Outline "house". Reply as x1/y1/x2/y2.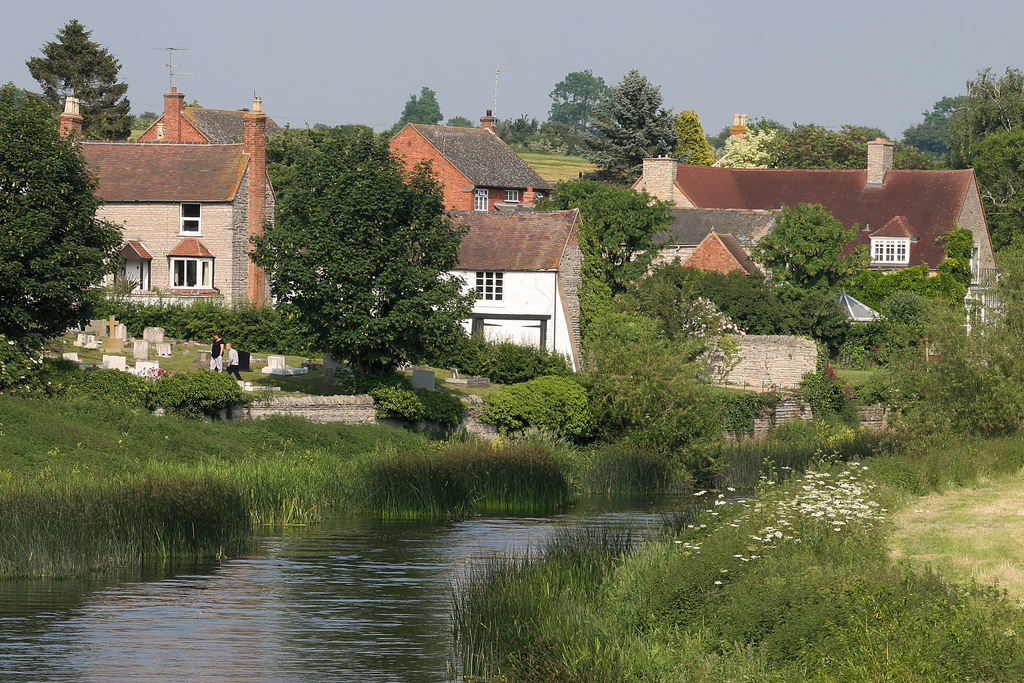
640/192/837/402.
